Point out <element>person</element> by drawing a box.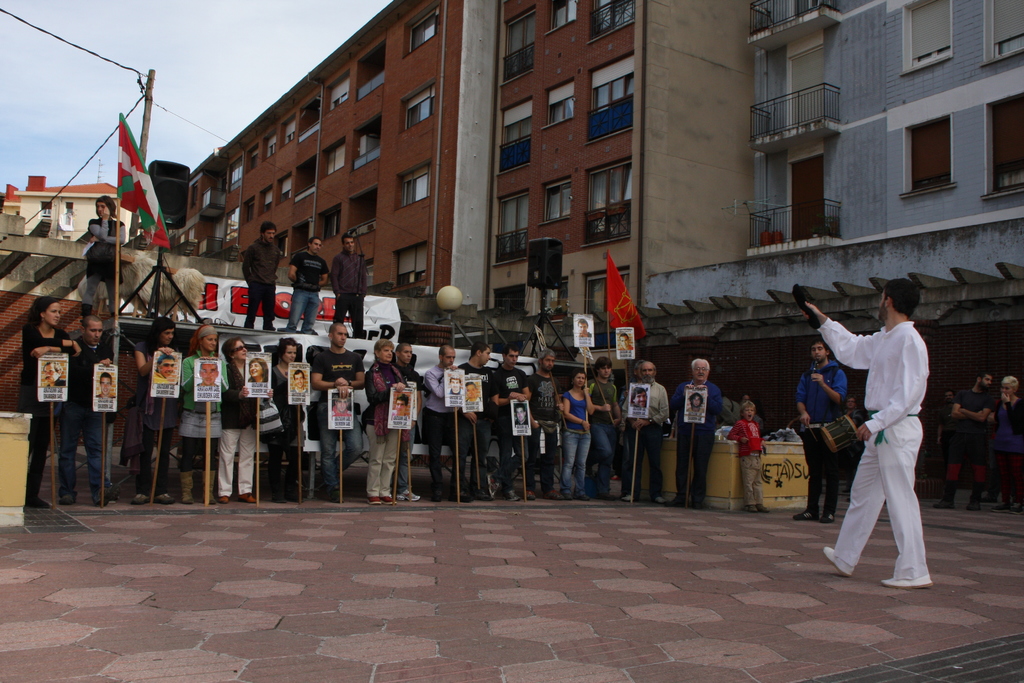
[54,312,113,507].
